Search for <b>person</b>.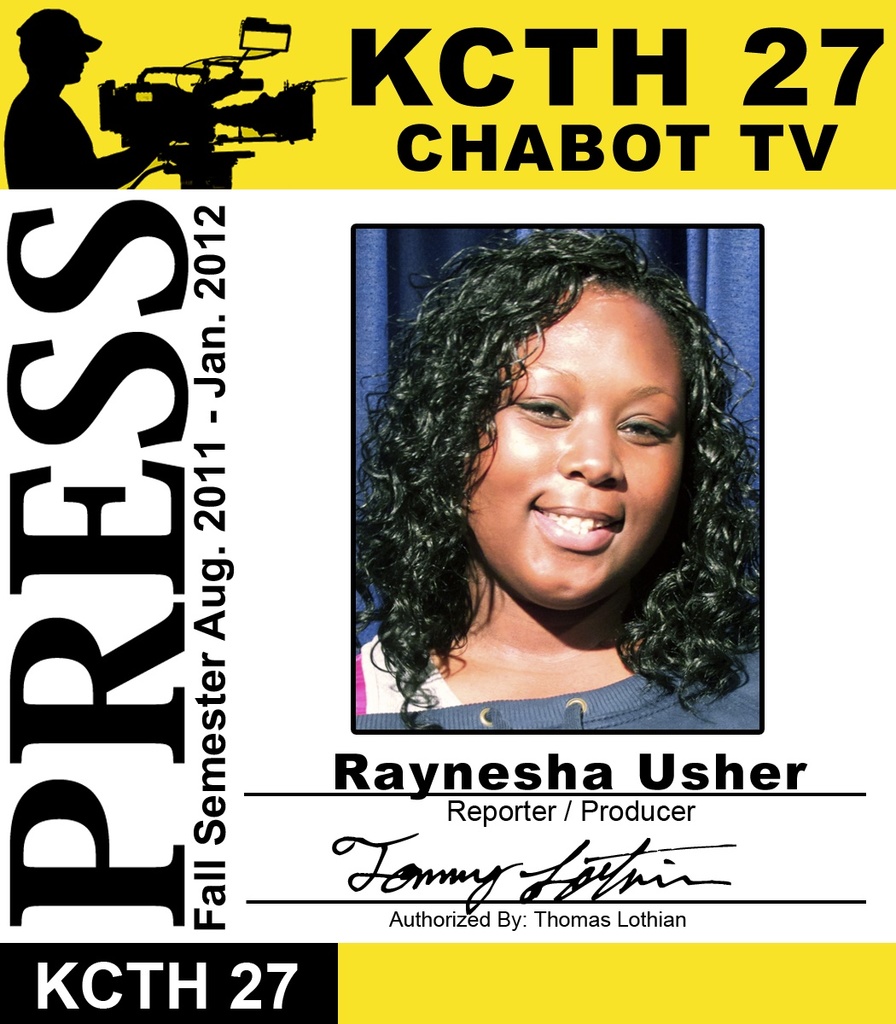
Found at (x1=397, y1=206, x2=771, y2=704).
